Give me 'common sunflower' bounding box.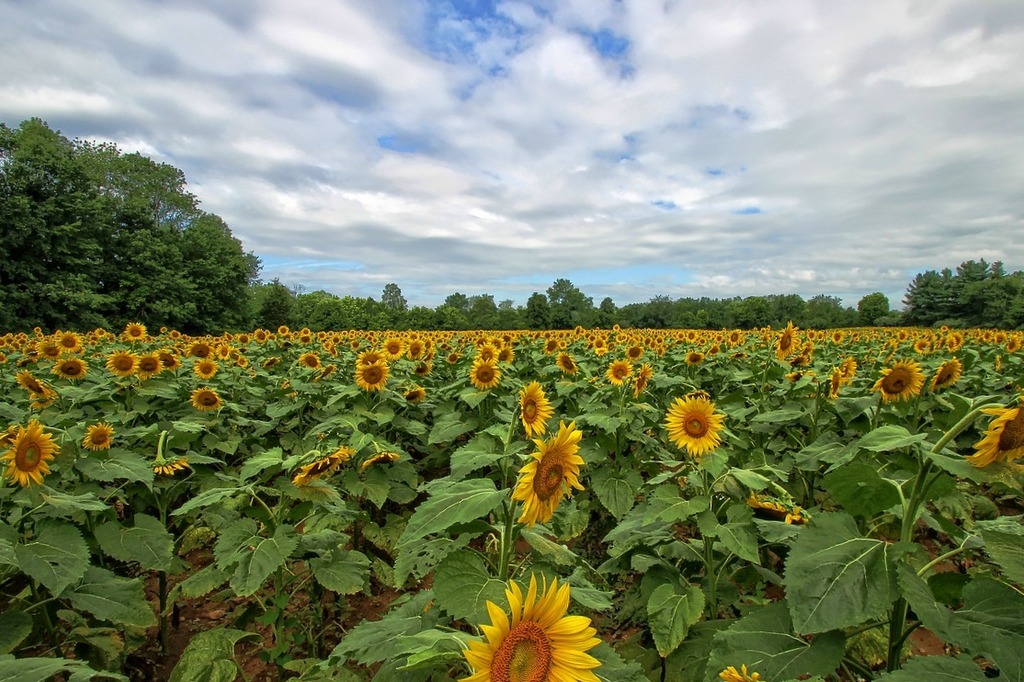
l=137, t=352, r=160, b=378.
